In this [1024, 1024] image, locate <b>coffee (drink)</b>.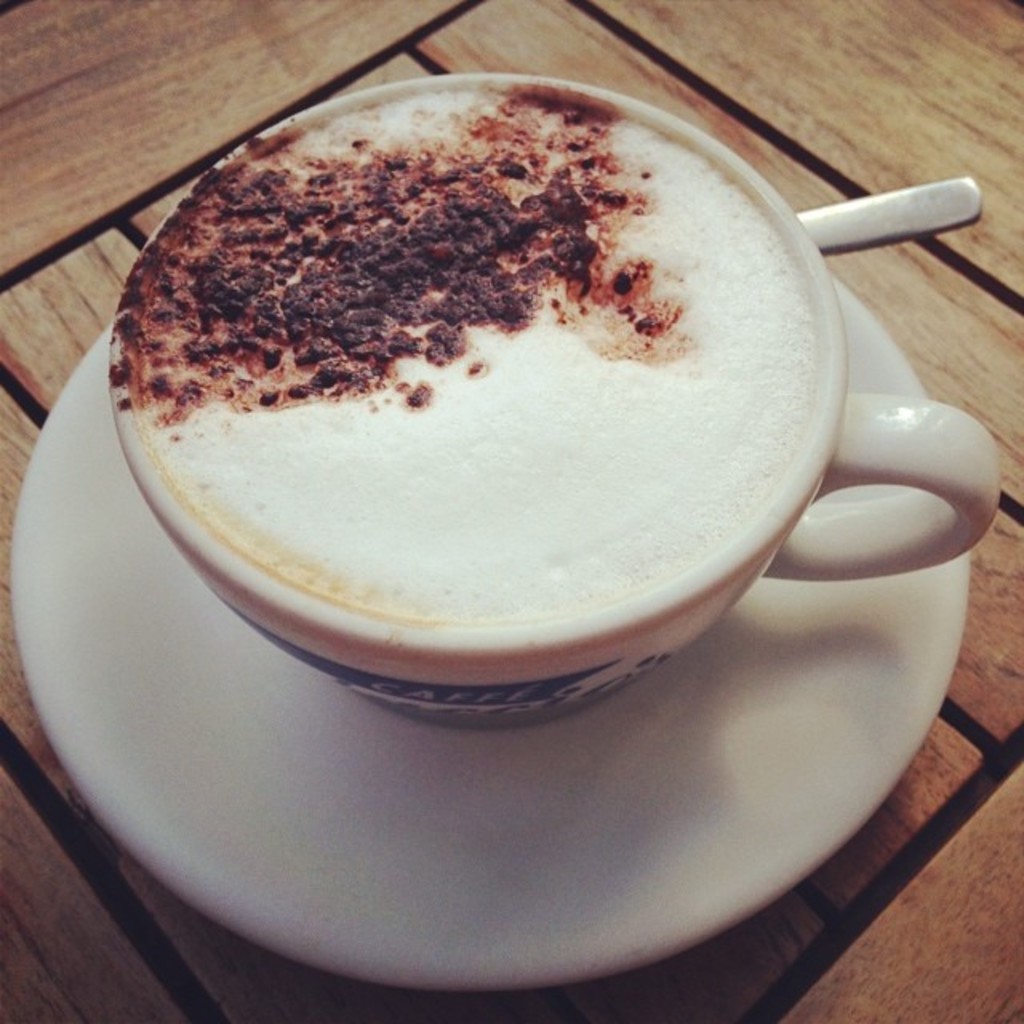
Bounding box: [107,83,829,650].
